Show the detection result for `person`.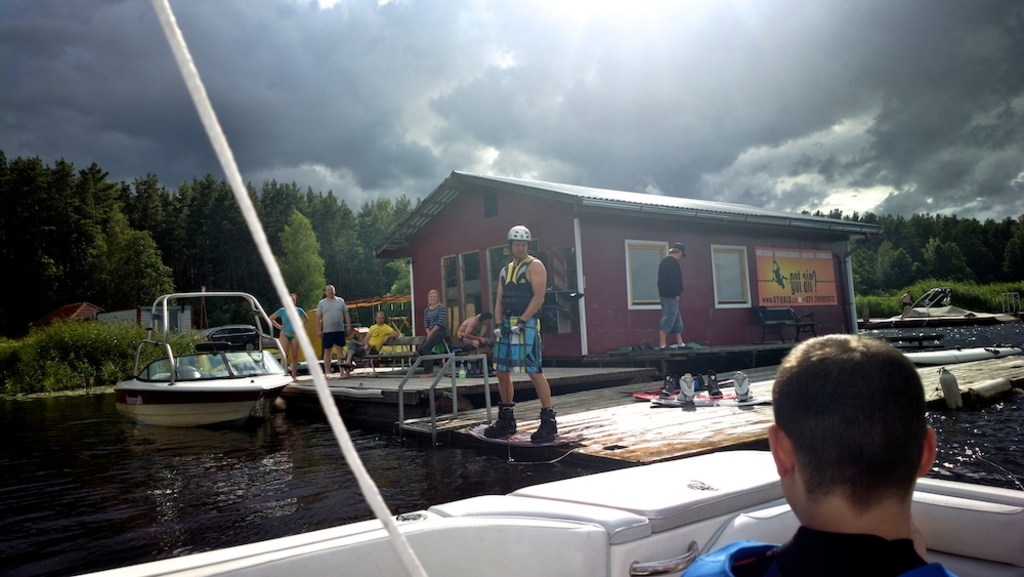
(353,312,401,369).
